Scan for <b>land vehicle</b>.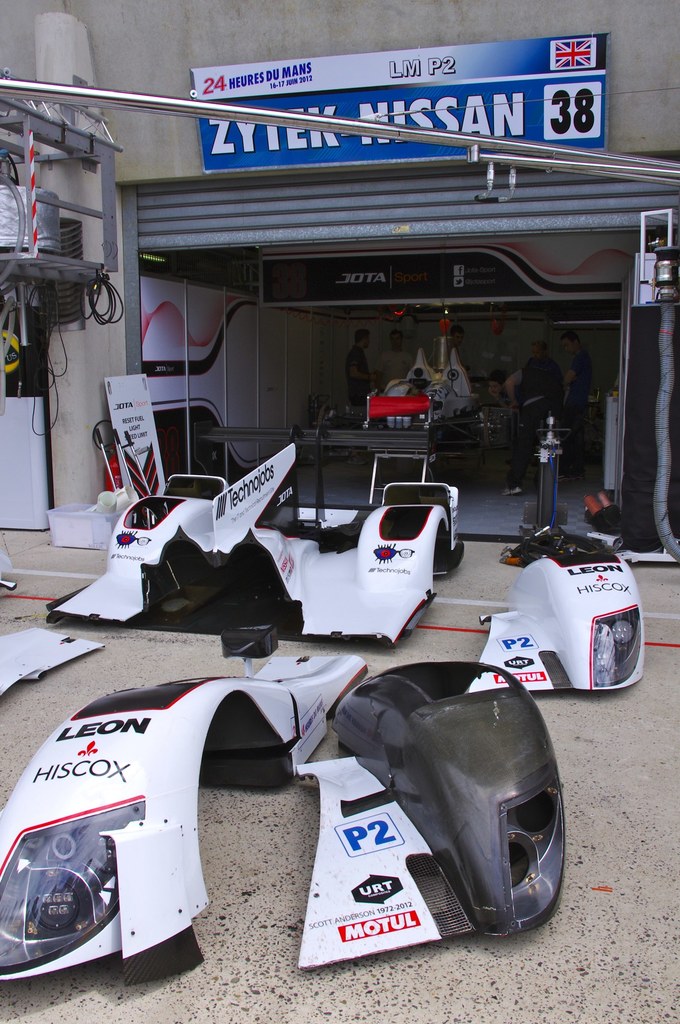
Scan result: box(466, 408, 633, 684).
